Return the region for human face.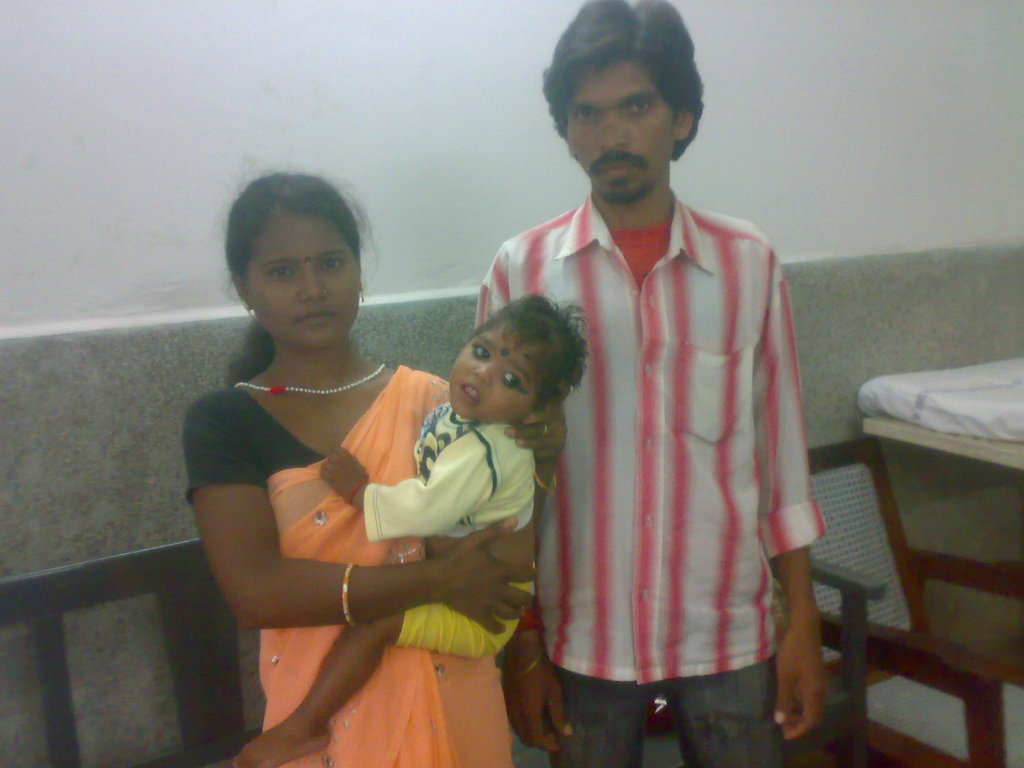
{"left": 241, "top": 208, "right": 360, "bottom": 349}.
